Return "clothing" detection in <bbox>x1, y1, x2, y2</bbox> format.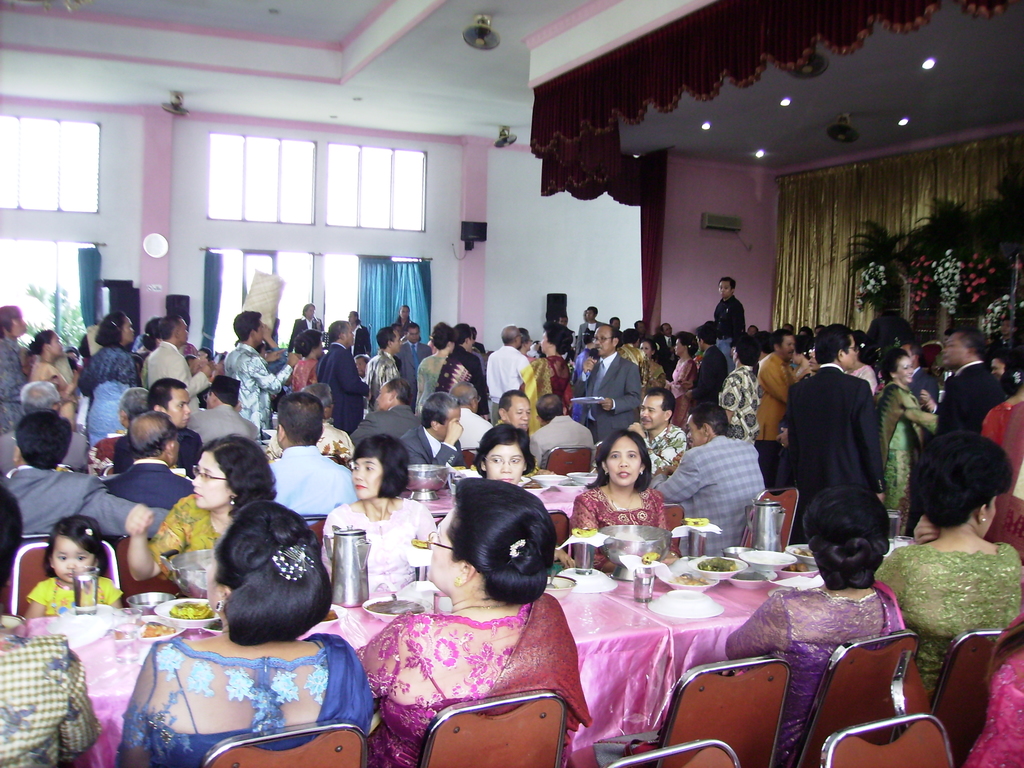
<bbox>321, 493, 436, 594</bbox>.
